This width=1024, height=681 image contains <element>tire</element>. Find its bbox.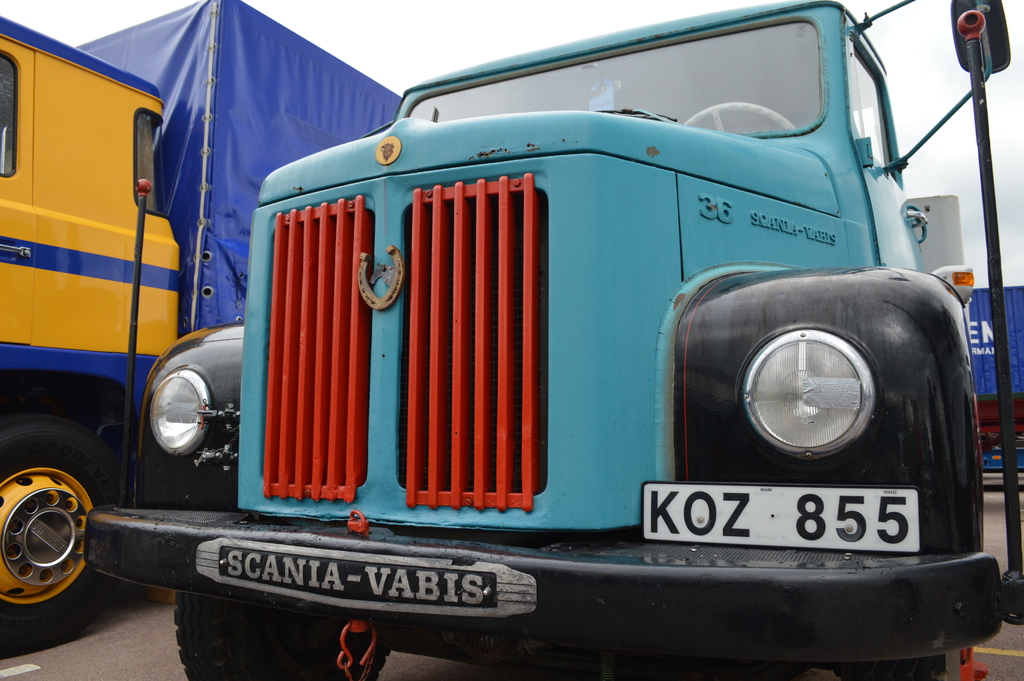
173, 591, 393, 680.
